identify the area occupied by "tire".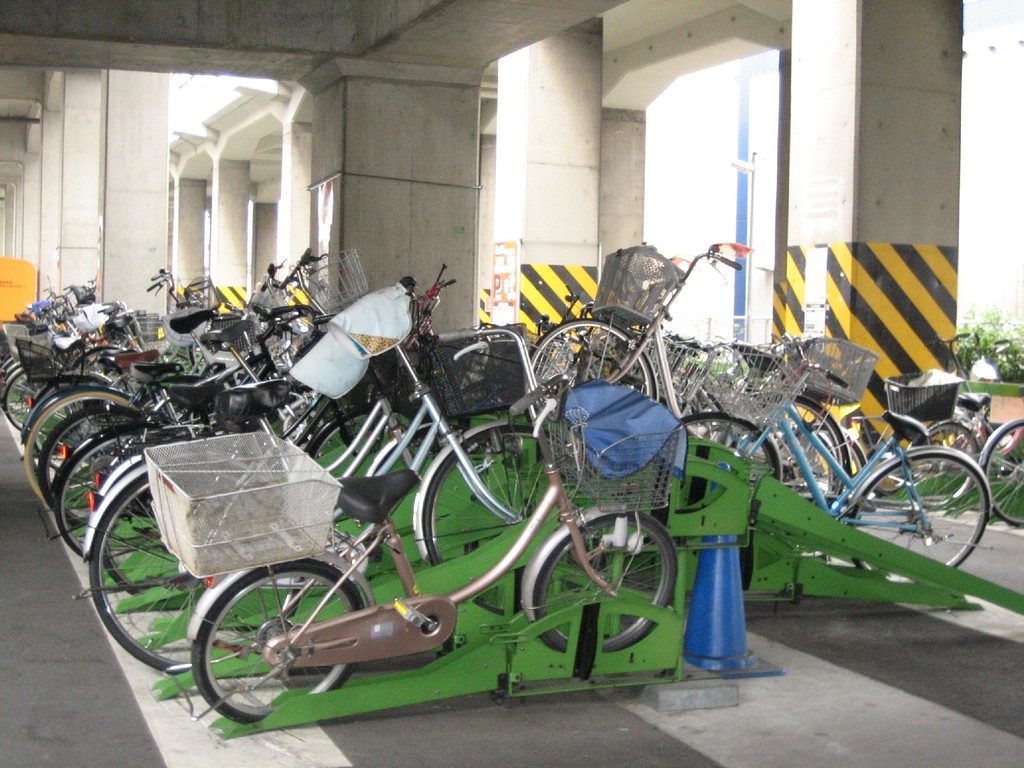
Area: (677, 411, 780, 478).
